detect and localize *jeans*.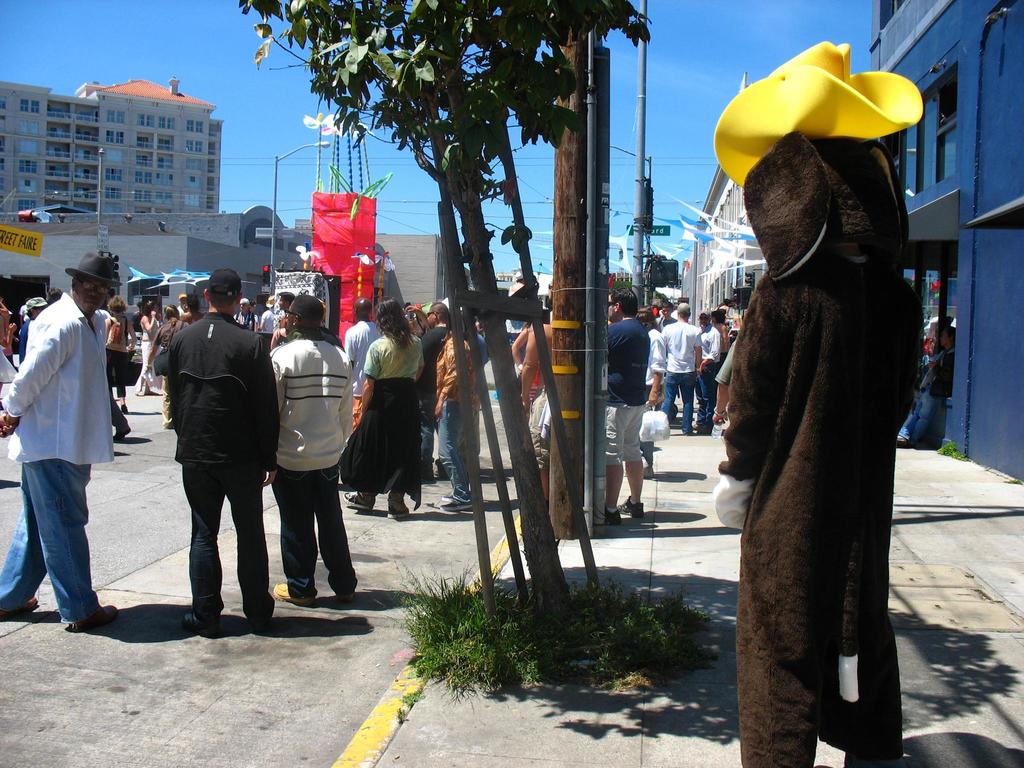
Localized at select_region(15, 412, 112, 623).
